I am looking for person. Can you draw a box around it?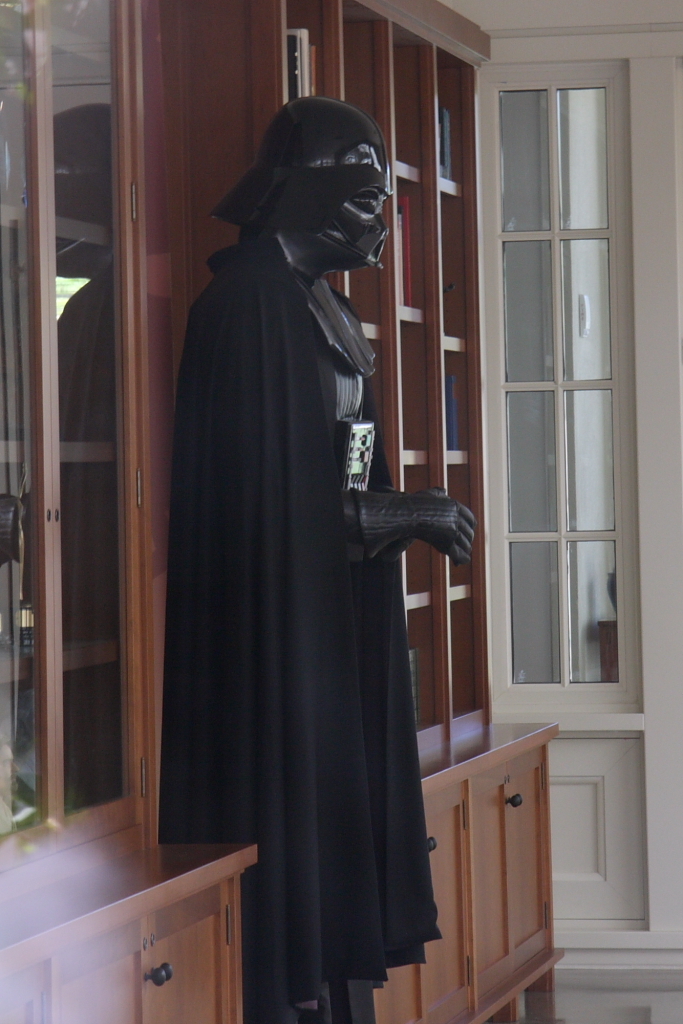
Sure, the bounding box is x1=172 y1=83 x2=468 y2=1003.
